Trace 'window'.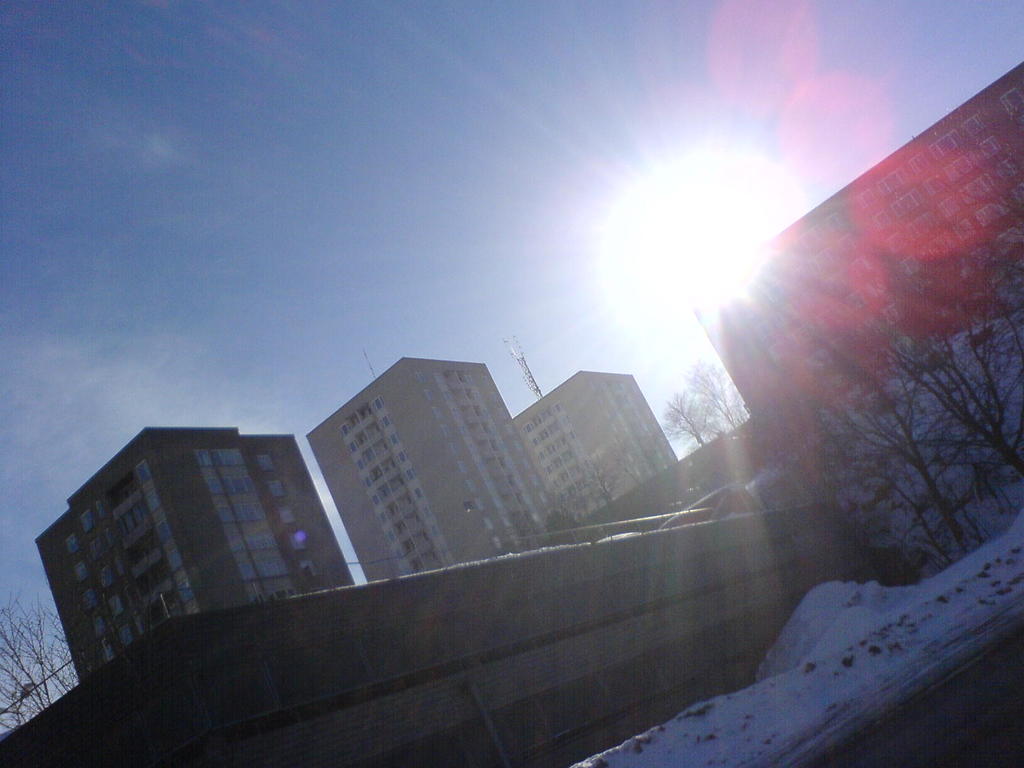
Traced to left=228, top=538, right=246, bottom=554.
